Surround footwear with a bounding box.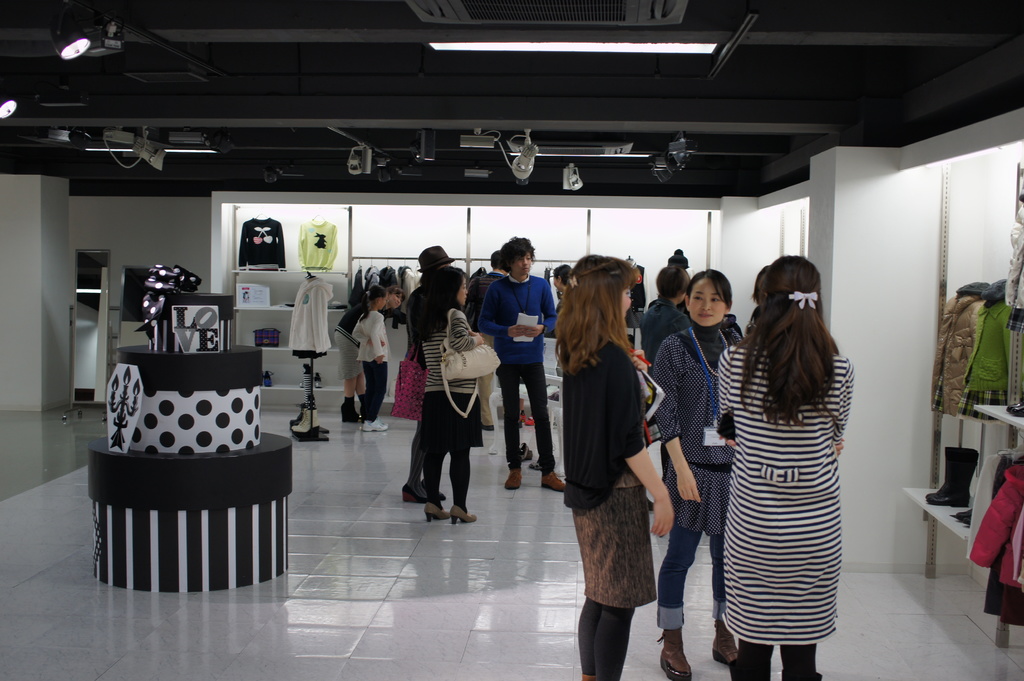
1004:397:1023:417.
